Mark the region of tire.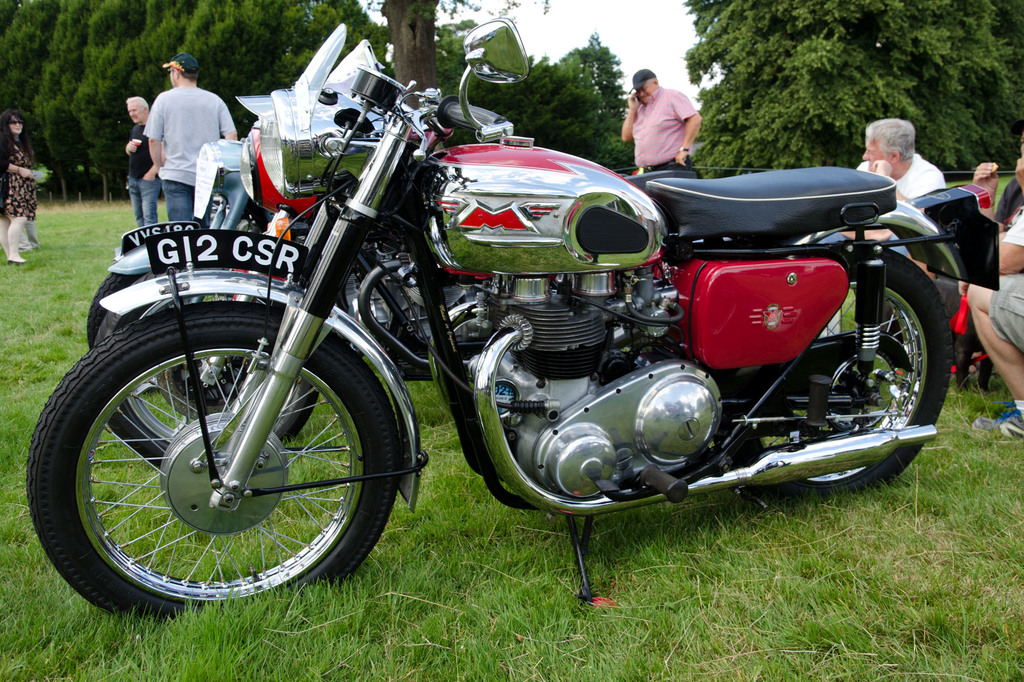
Region: <region>717, 249, 952, 499</region>.
